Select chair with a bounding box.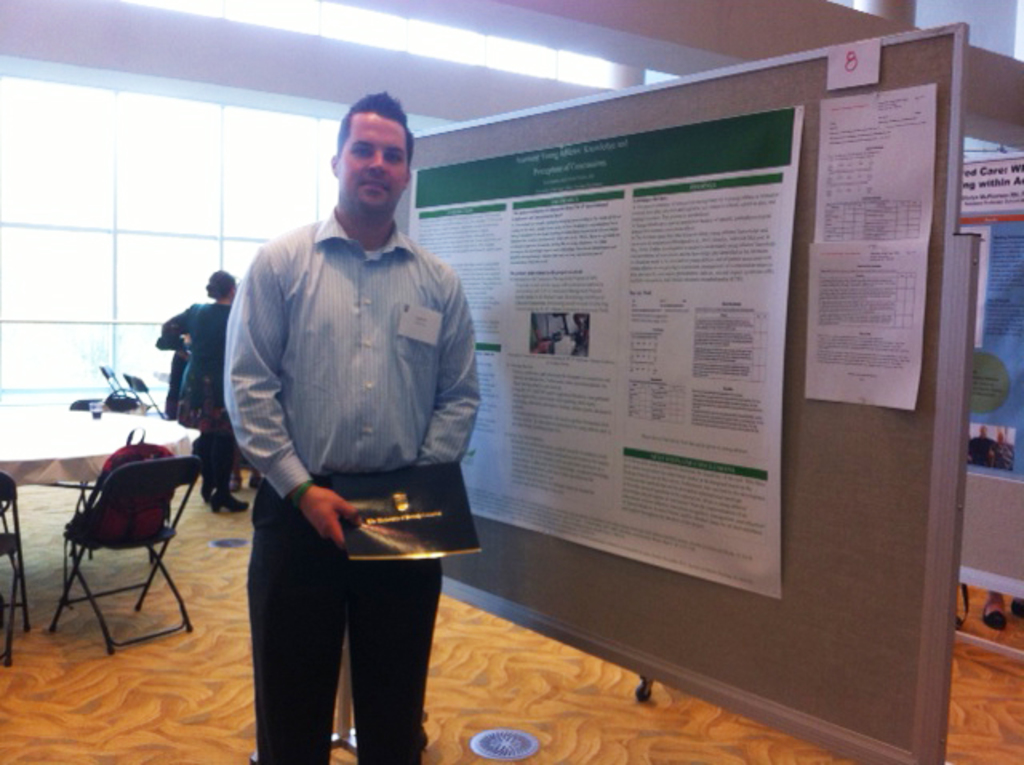
box=[53, 453, 195, 655].
